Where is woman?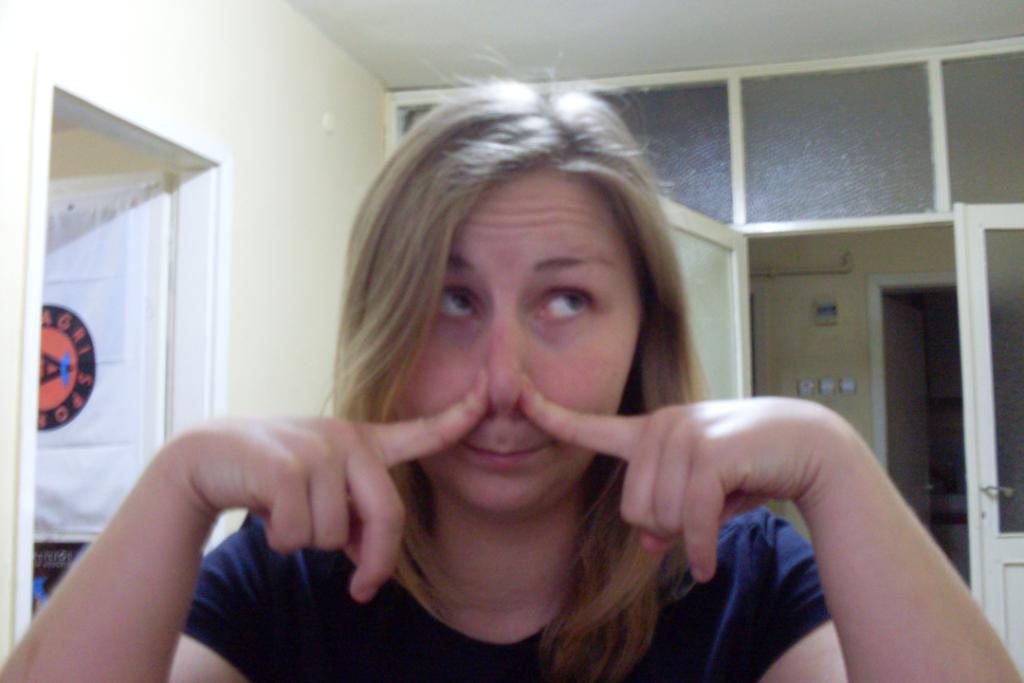
{"left": 0, "top": 69, "right": 1023, "bottom": 682}.
